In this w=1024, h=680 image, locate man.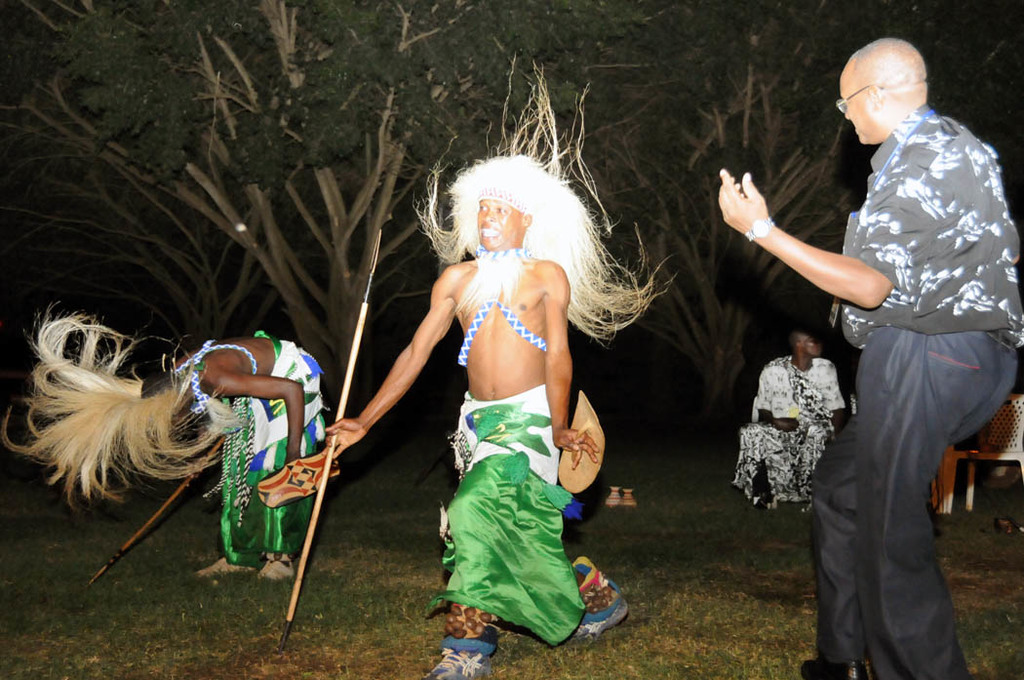
Bounding box: [325,56,634,679].
